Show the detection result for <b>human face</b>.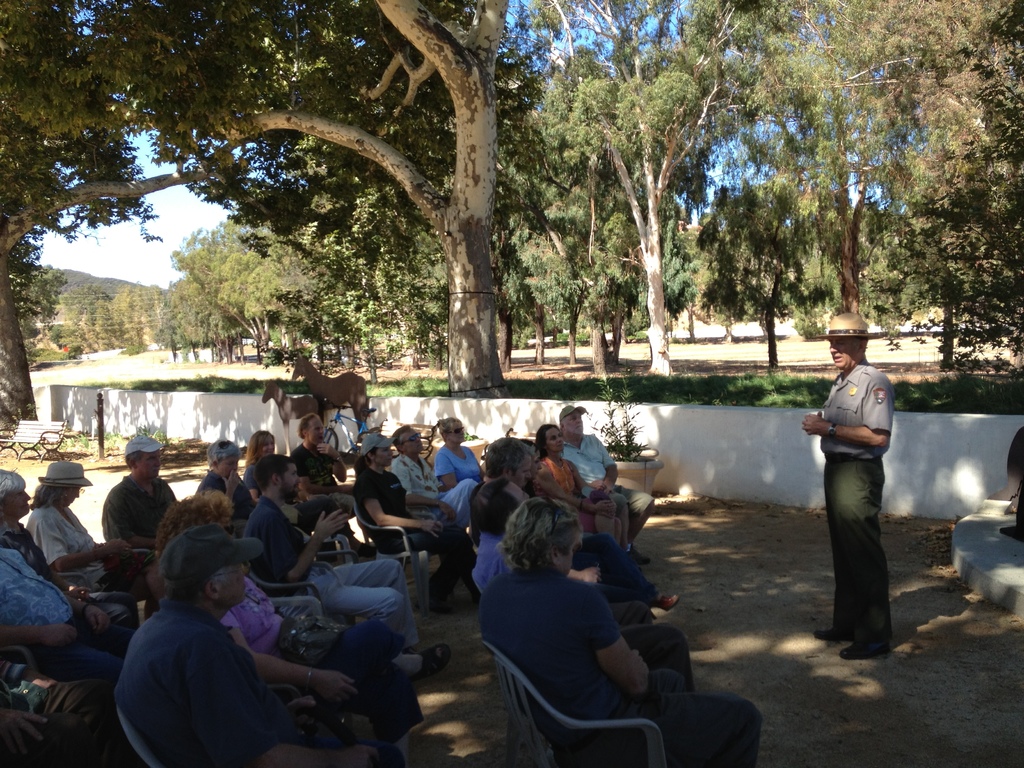
select_region(566, 416, 584, 435).
